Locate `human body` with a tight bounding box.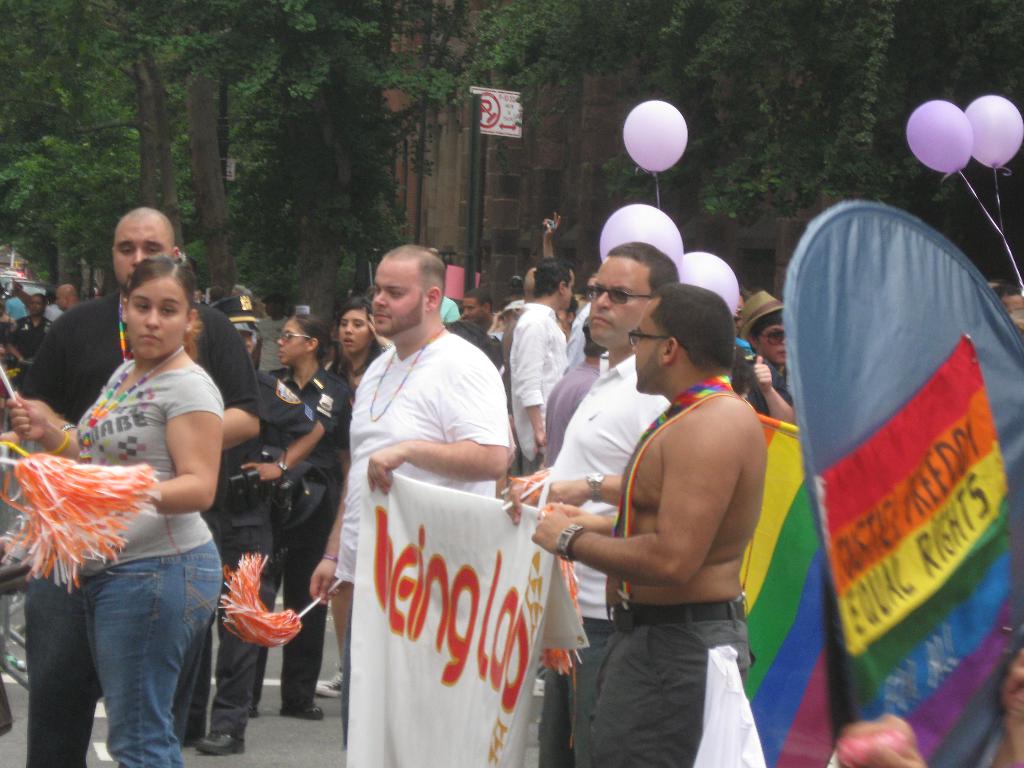
(313, 321, 516, 767).
